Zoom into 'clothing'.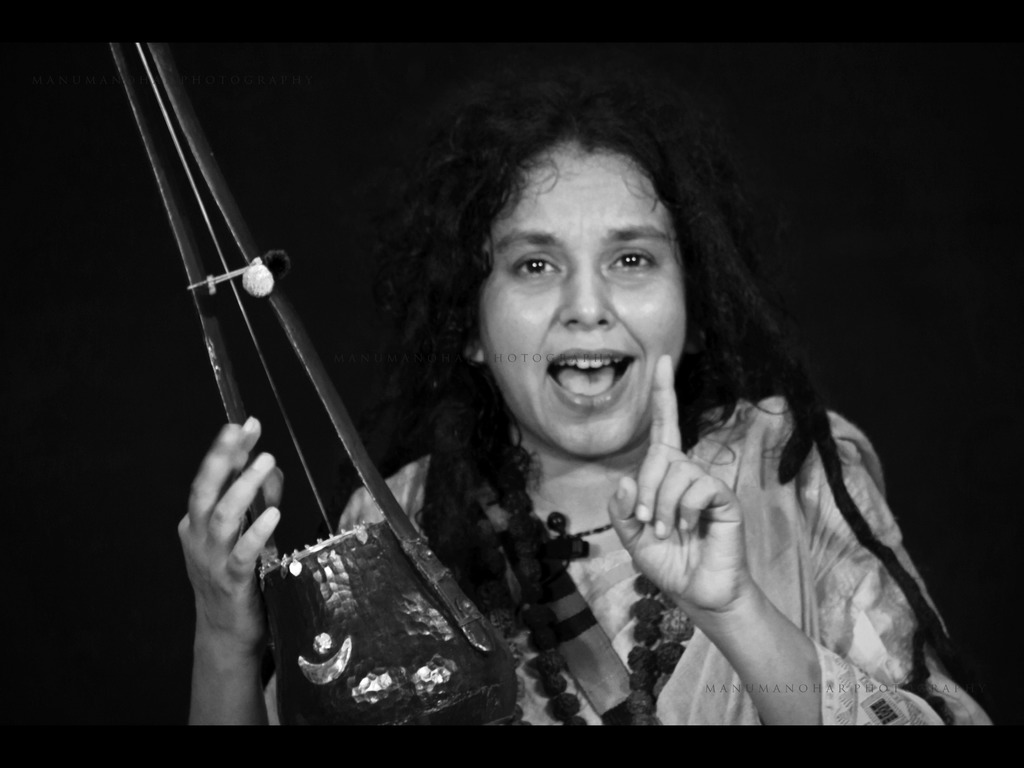
Zoom target: [269, 397, 991, 720].
